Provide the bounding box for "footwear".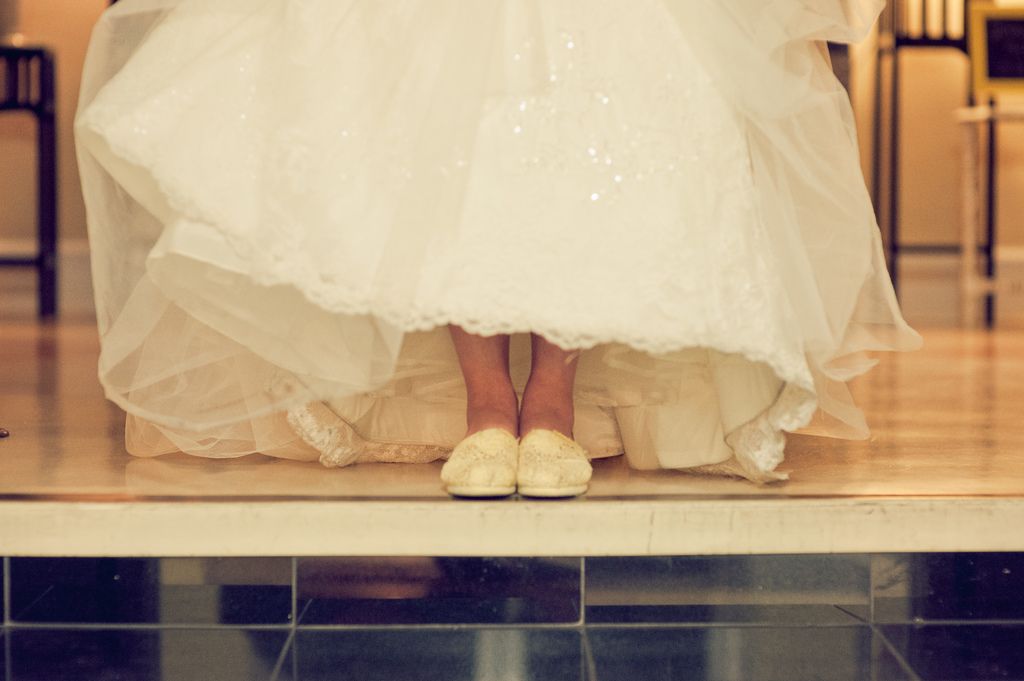
x1=513 y1=427 x2=596 y2=495.
